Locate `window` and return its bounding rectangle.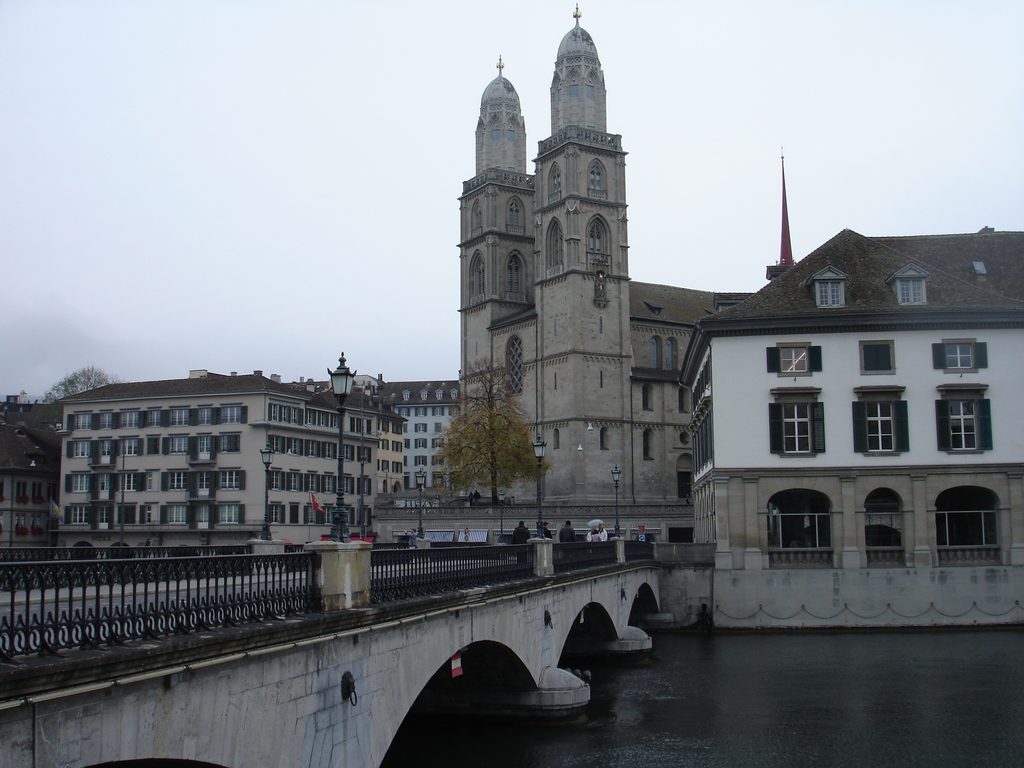
171,431,187,455.
